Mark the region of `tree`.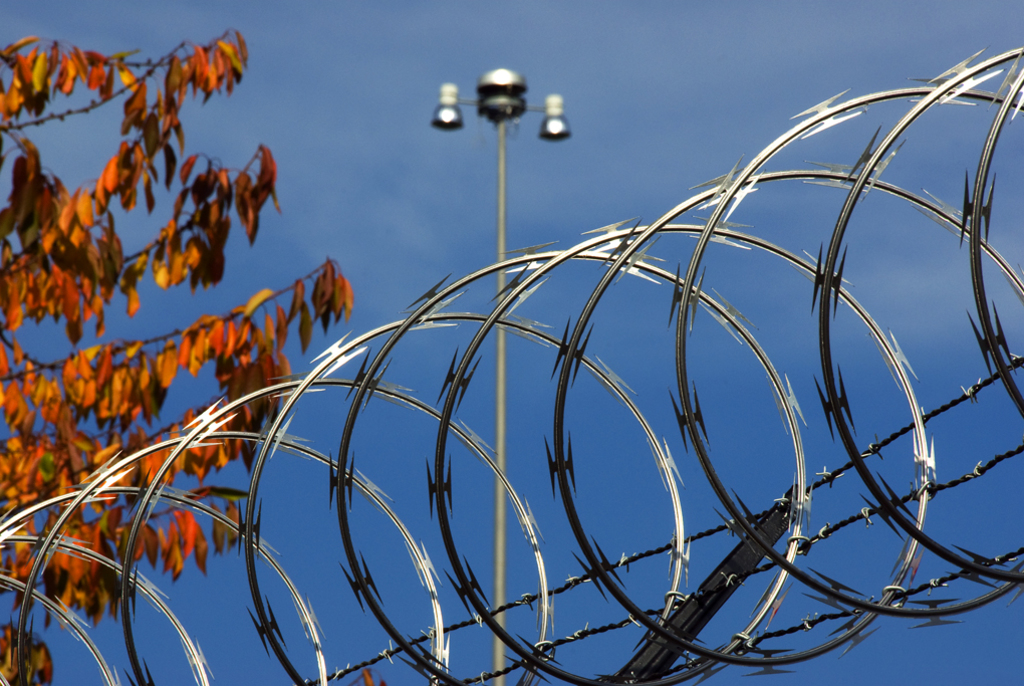
Region: [0,23,352,685].
